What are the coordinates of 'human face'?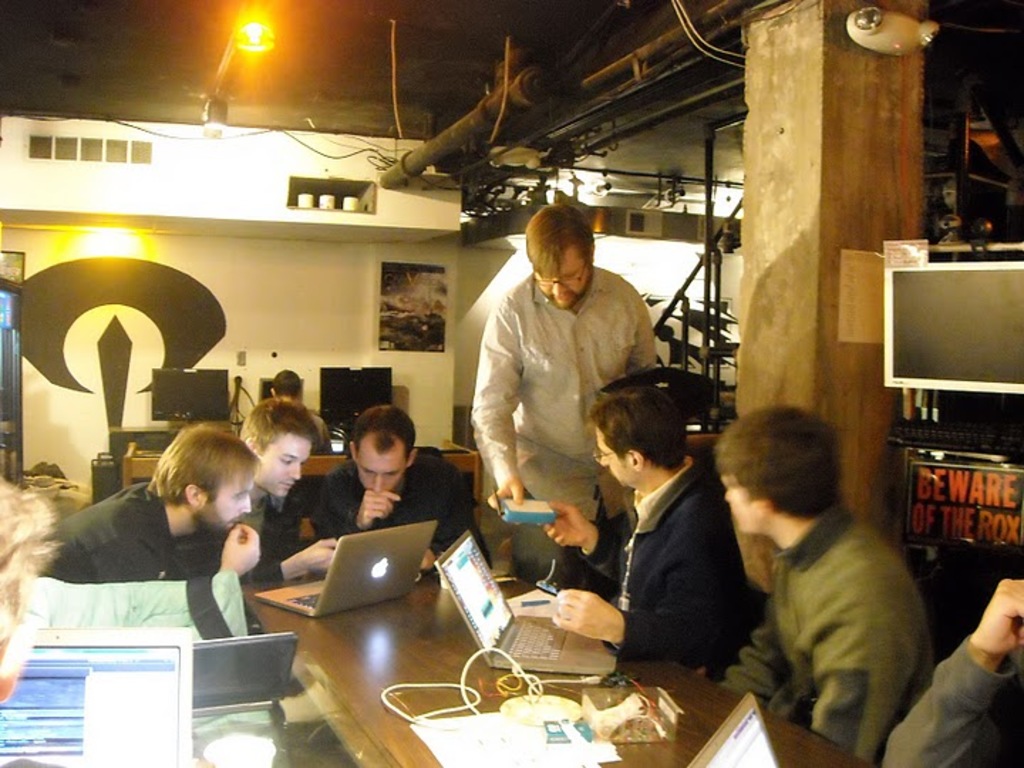
pyautogui.locateOnScreen(356, 438, 404, 496).
